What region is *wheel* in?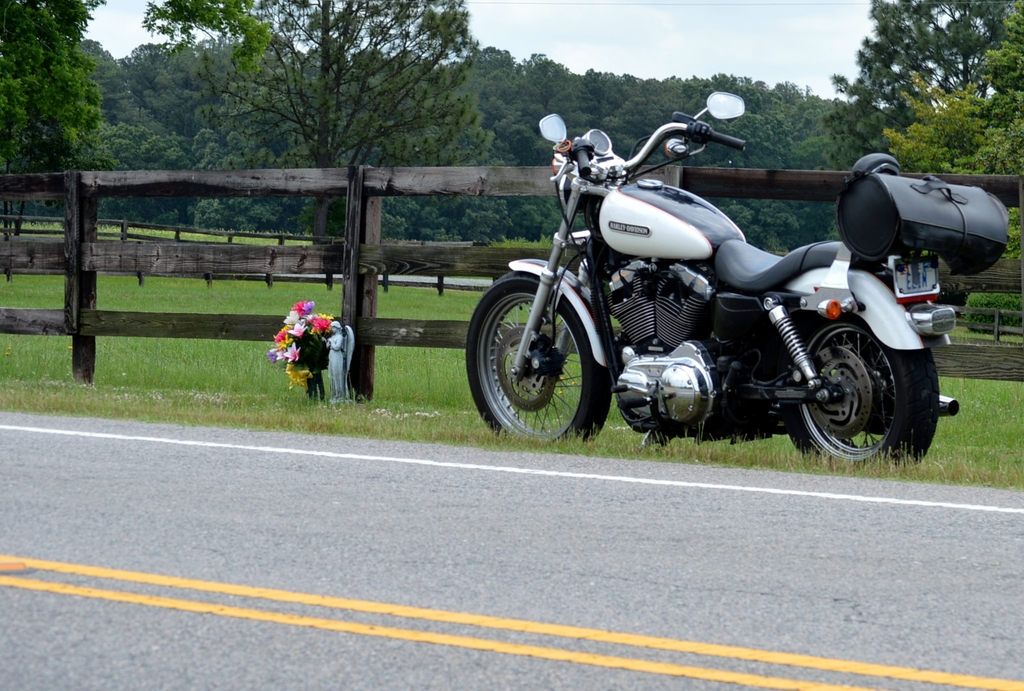
[x1=483, y1=271, x2=607, y2=428].
